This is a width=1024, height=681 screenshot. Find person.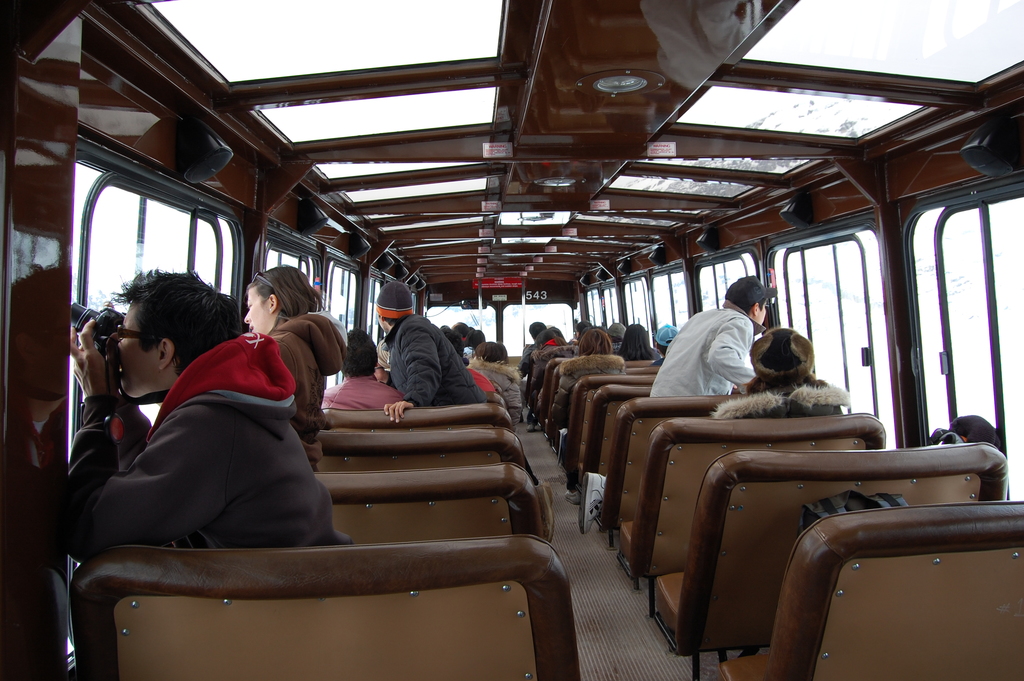
Bounding box: <box>372,291,482,423</box>.
